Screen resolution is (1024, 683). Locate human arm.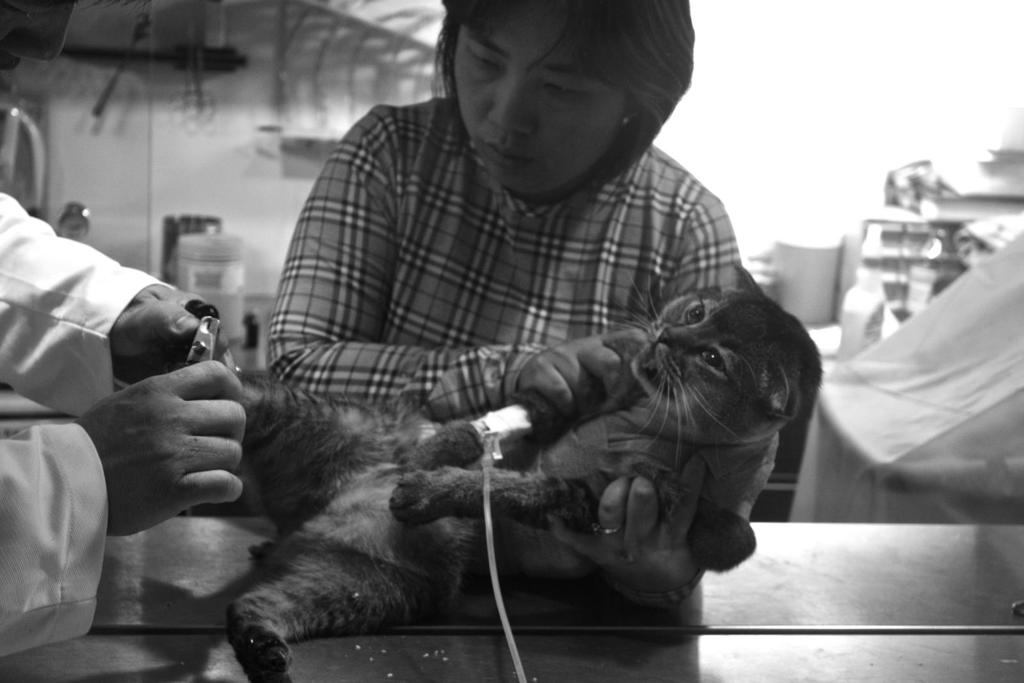
Rect(0, 347, 266, 607).
